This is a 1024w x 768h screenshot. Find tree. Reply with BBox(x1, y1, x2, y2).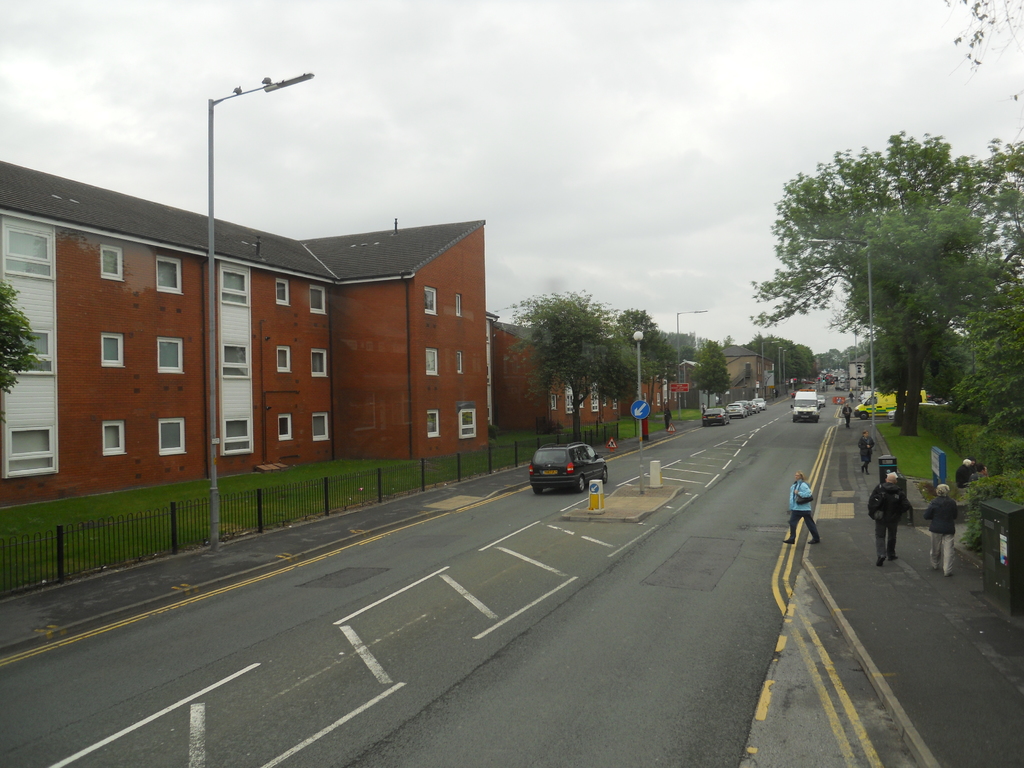
BBox(495, 285, 627, 446).
